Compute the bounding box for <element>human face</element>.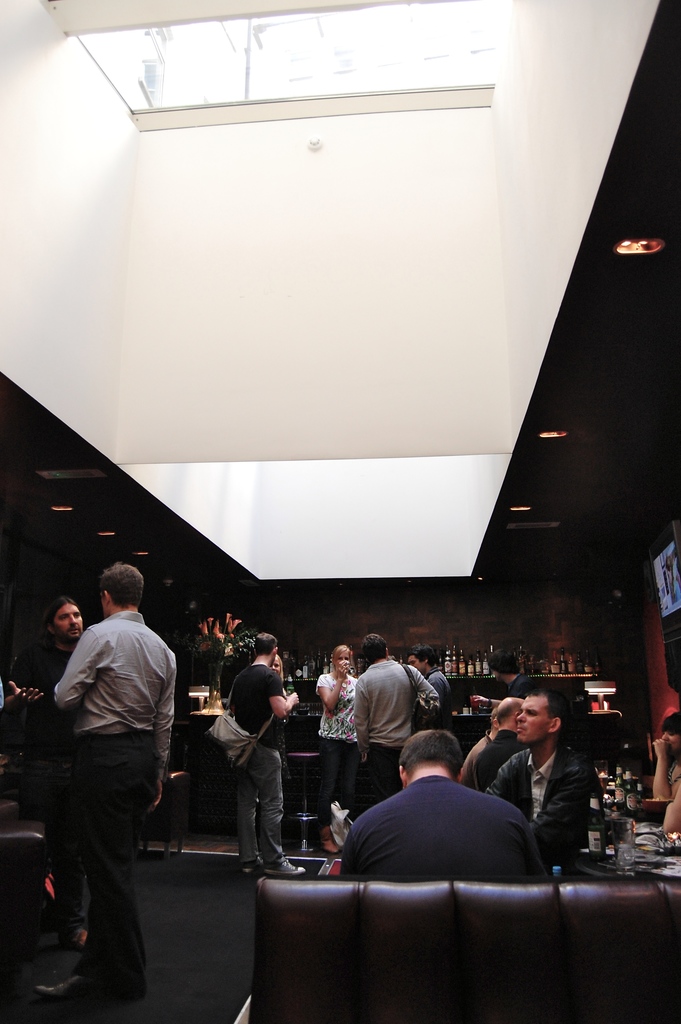
664/727/680/755.
